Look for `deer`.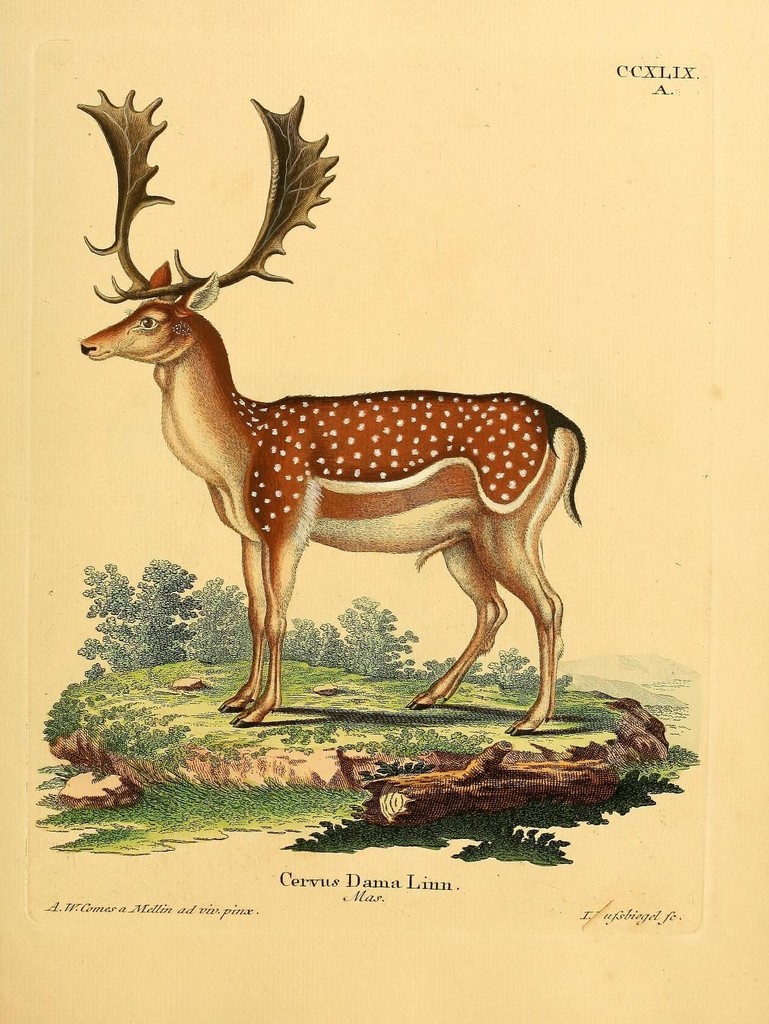
Found: <box>77,90,590,733</box>.
